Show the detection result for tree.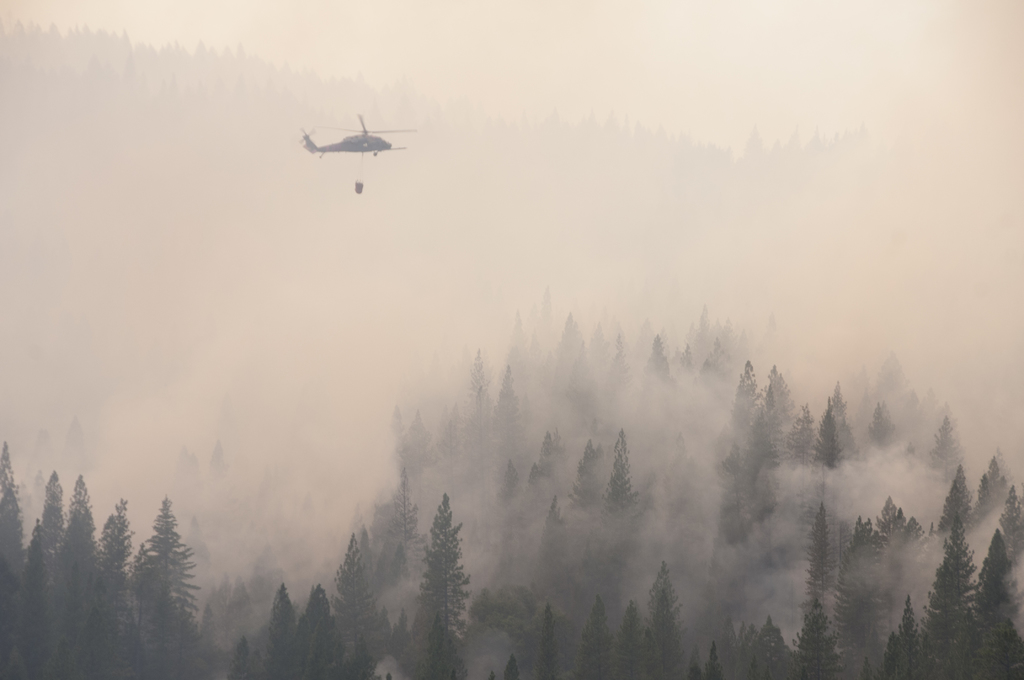
(812,403,850,477).
